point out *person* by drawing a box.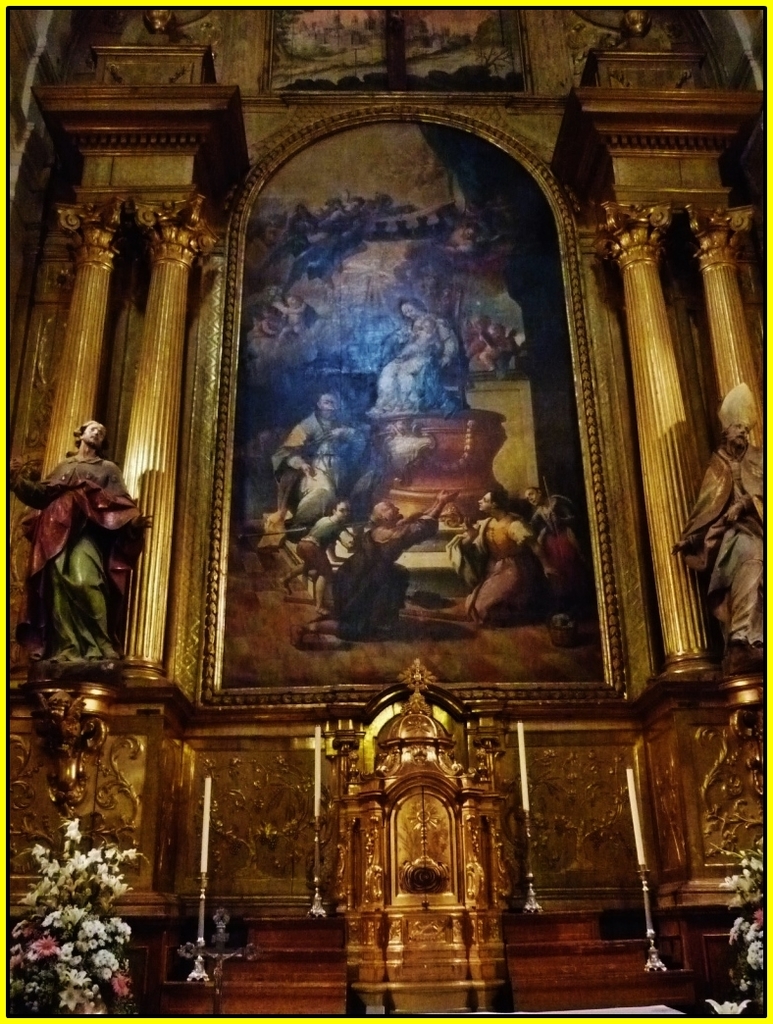
(470,308,510,377).
